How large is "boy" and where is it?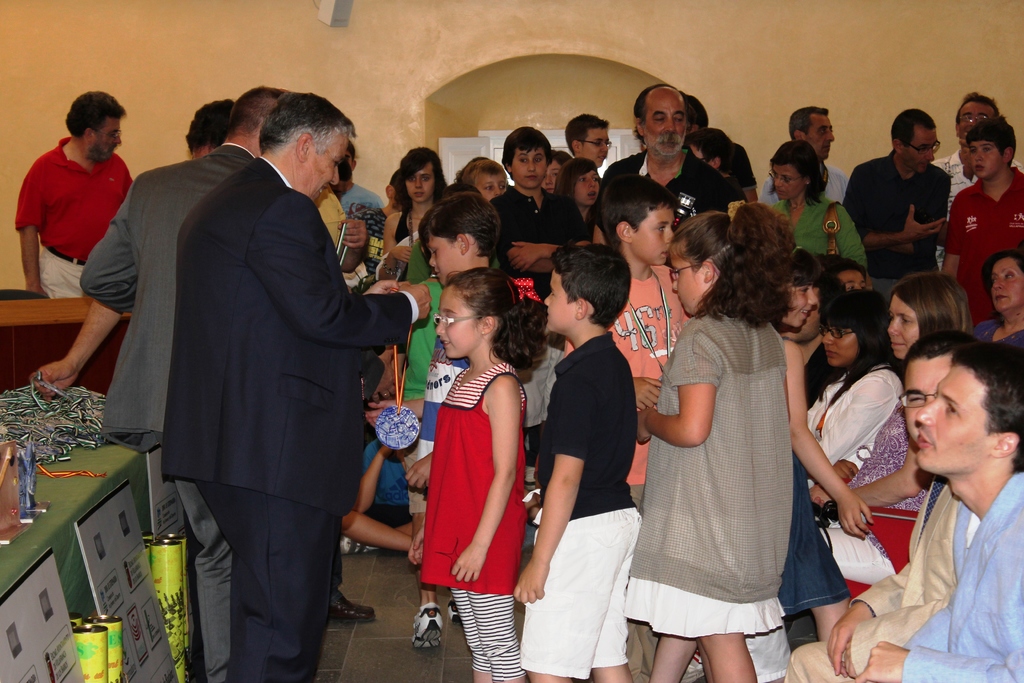
Bounding box: bbox=[412, 193, 504, 295].
